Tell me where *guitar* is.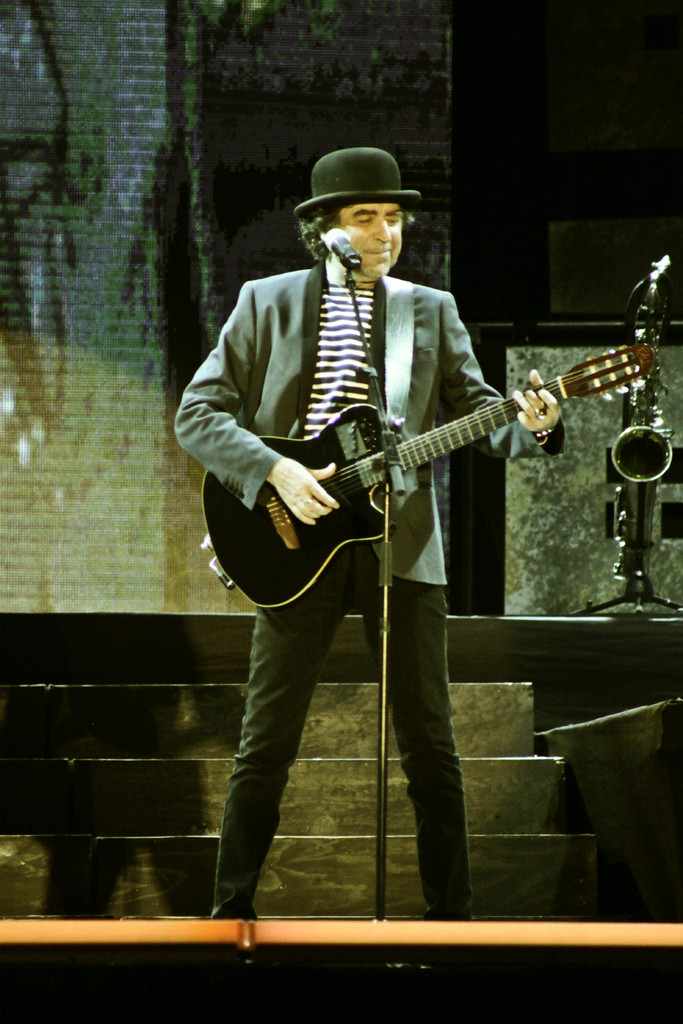
*guitar* is at rect(198, 340, 652, 612).
